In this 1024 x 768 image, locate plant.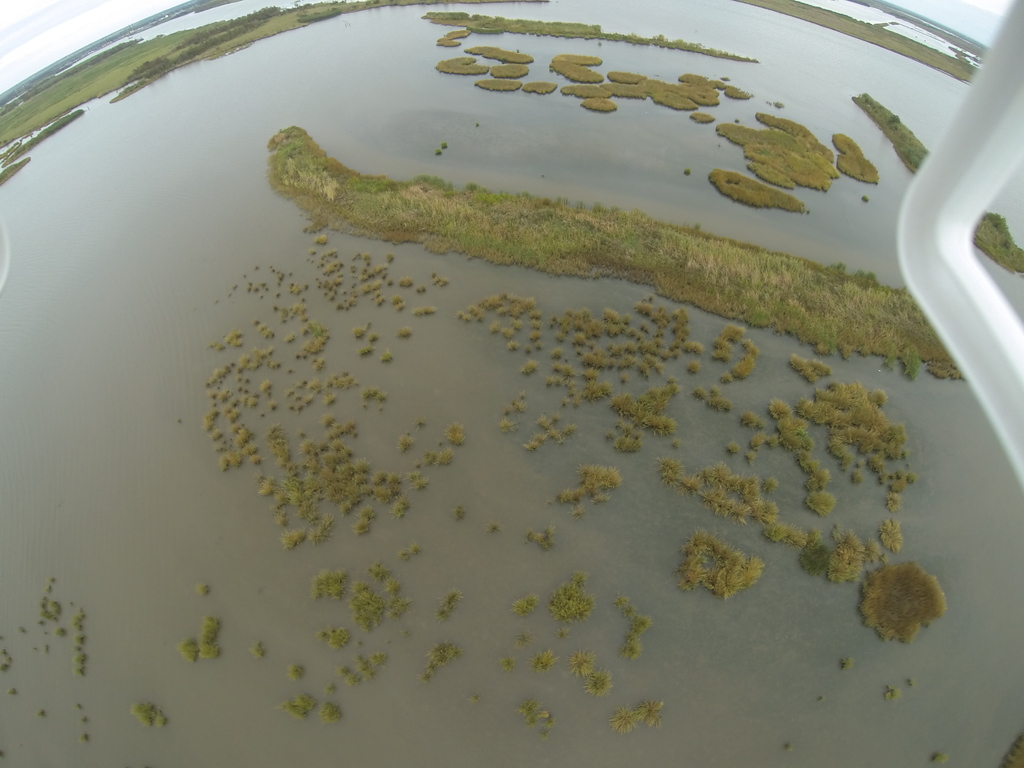
Bounding box: (514, 629, 534, 653).
